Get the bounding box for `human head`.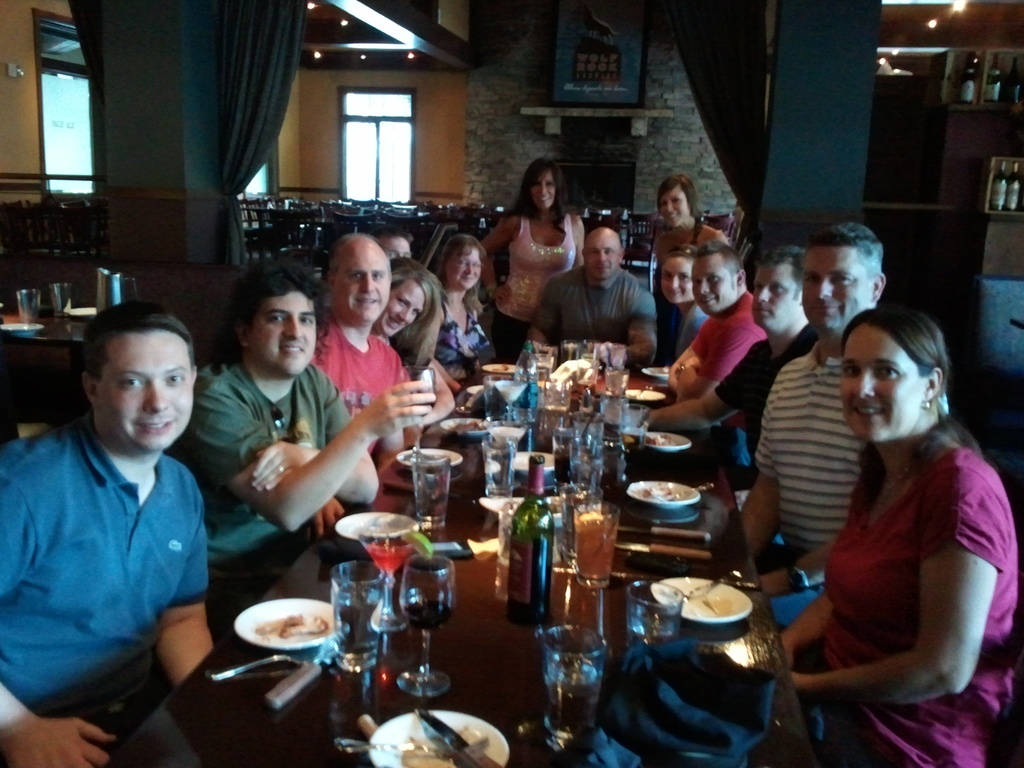
bbox=(805, 223, 887, 331).
